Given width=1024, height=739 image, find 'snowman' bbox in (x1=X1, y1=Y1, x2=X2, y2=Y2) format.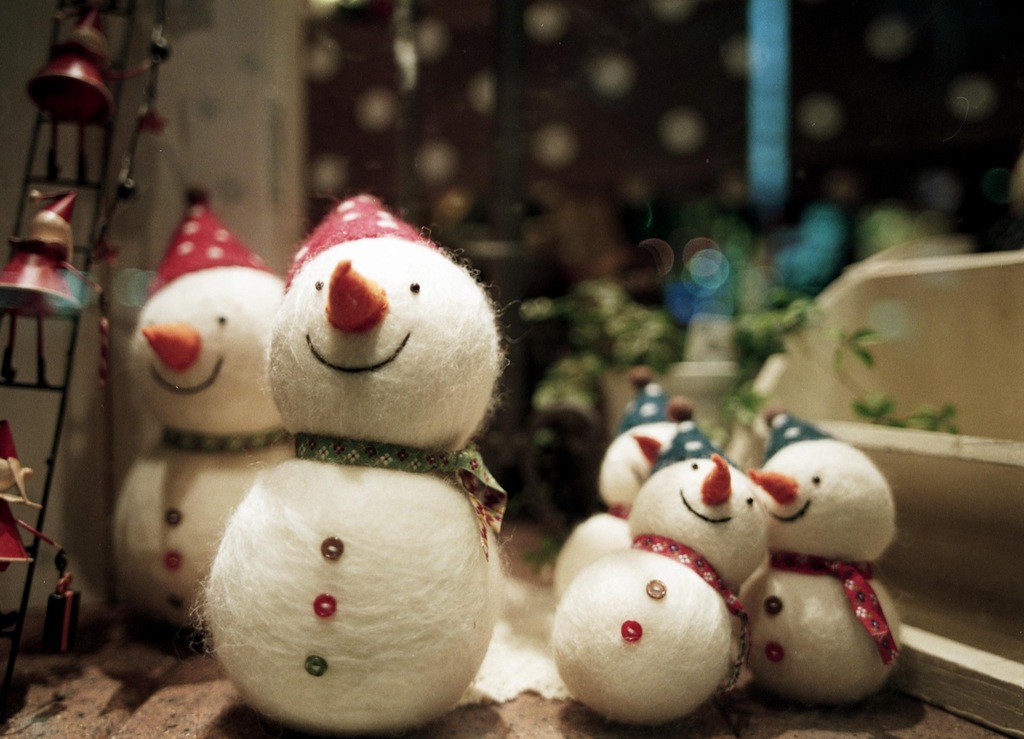
(x1=550, y1=410, x2=788, y2=726).
